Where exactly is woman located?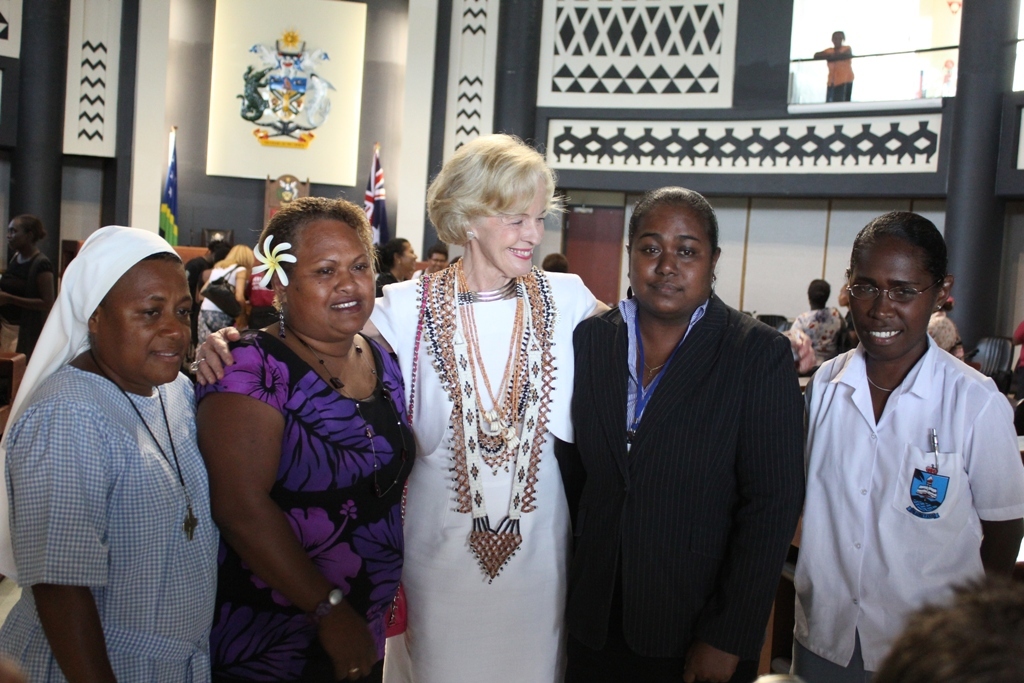
Its bounding box is box=[376, 239, 414, 302].
